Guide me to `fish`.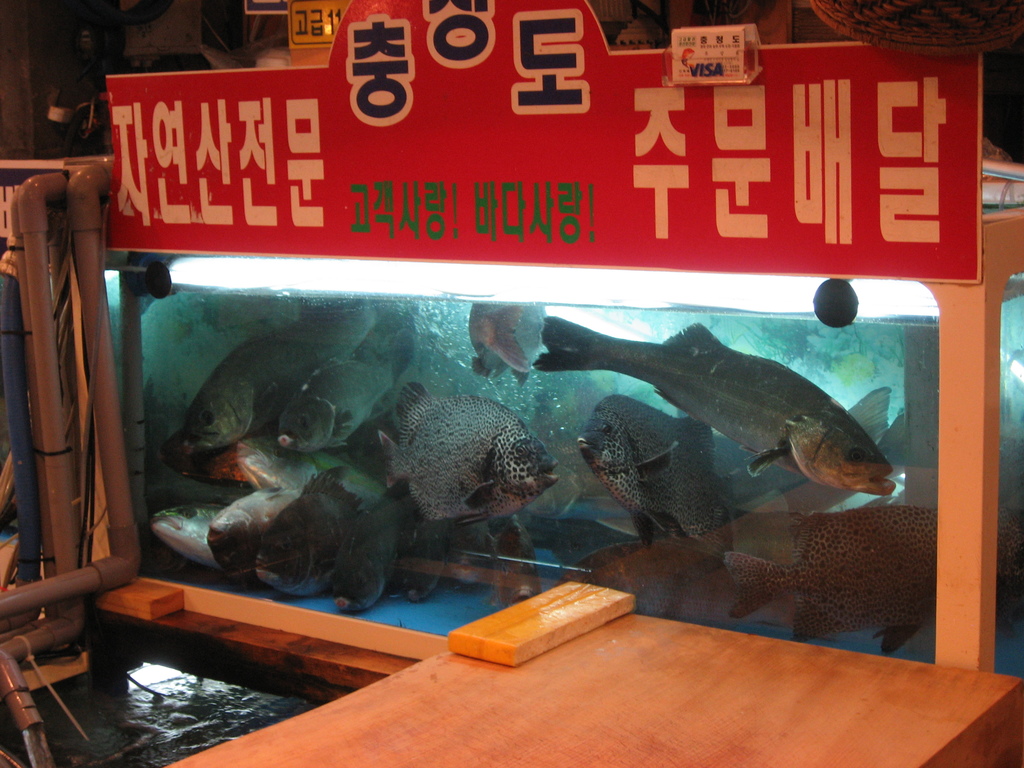
Guidance: bbox(153, 502, 223, 574).
